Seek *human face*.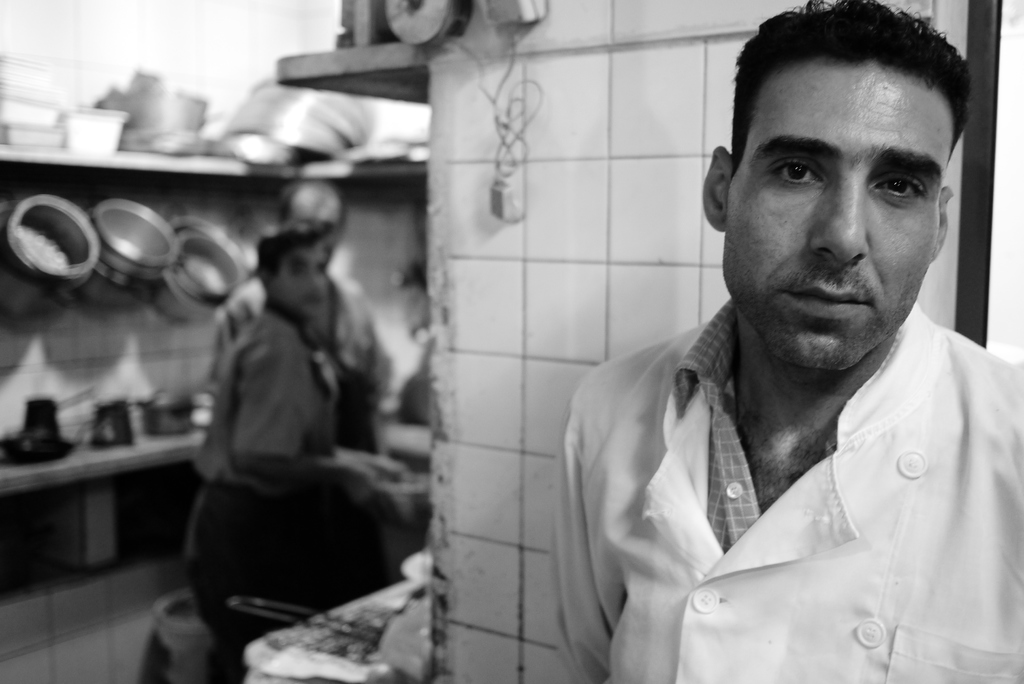
<region>723, 58, 955, 368</region>.
